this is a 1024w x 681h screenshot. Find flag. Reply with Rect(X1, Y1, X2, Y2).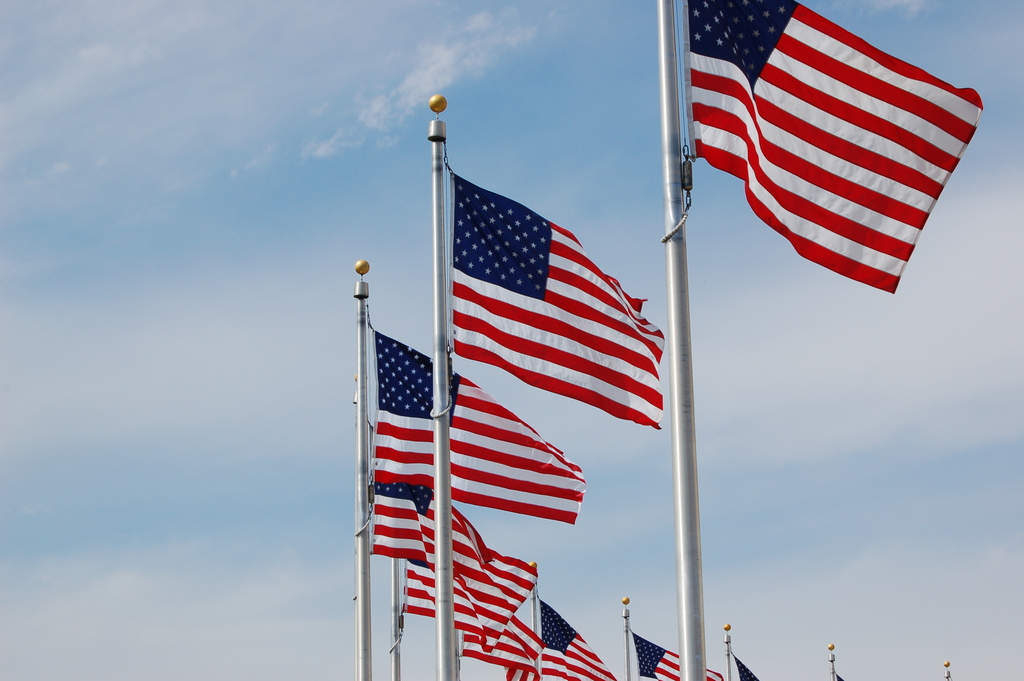
Rect(401, 564, 513, 632).
